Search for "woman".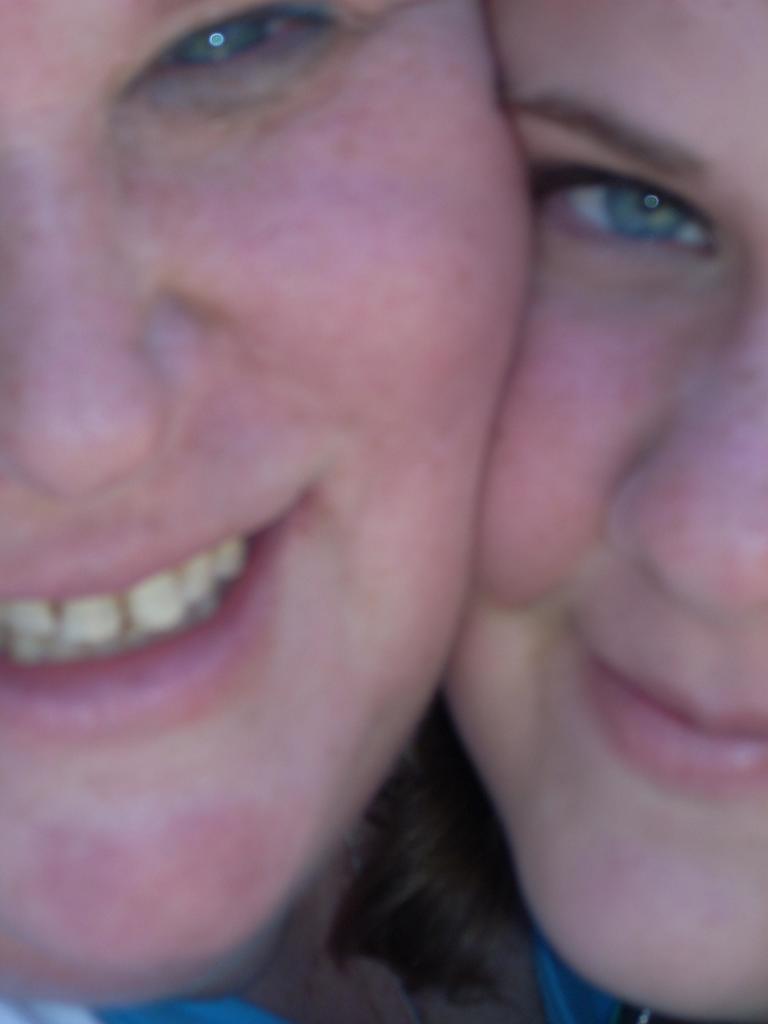
Found at x1=334, y1=0, x2=767, y2=1023.
